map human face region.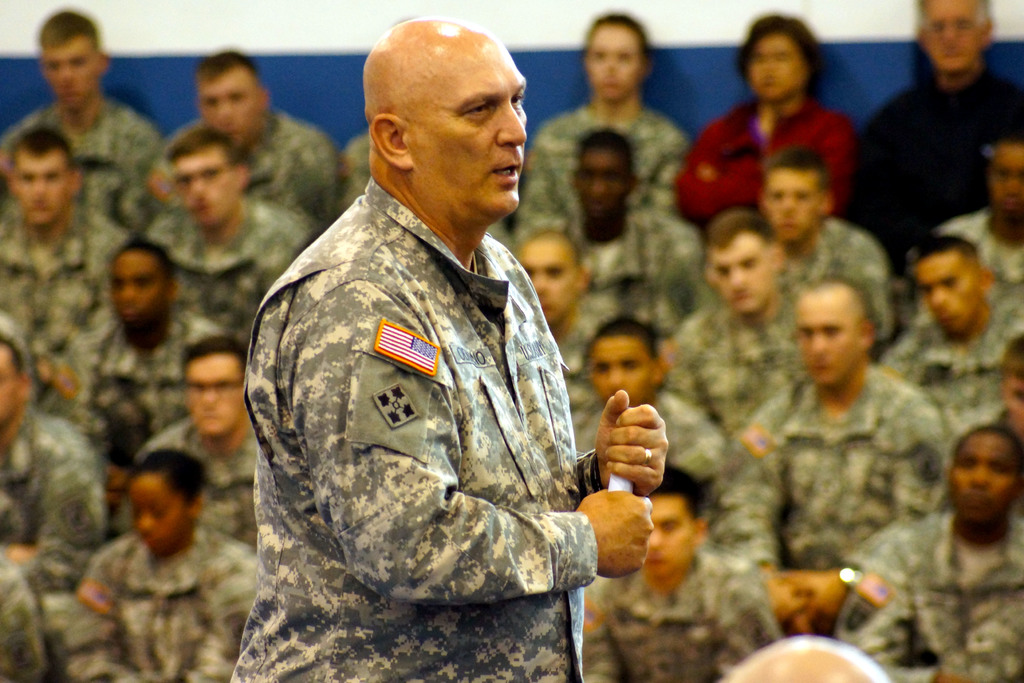
Mapped to <bbox>129, 470, 187, 544</bbox>.
